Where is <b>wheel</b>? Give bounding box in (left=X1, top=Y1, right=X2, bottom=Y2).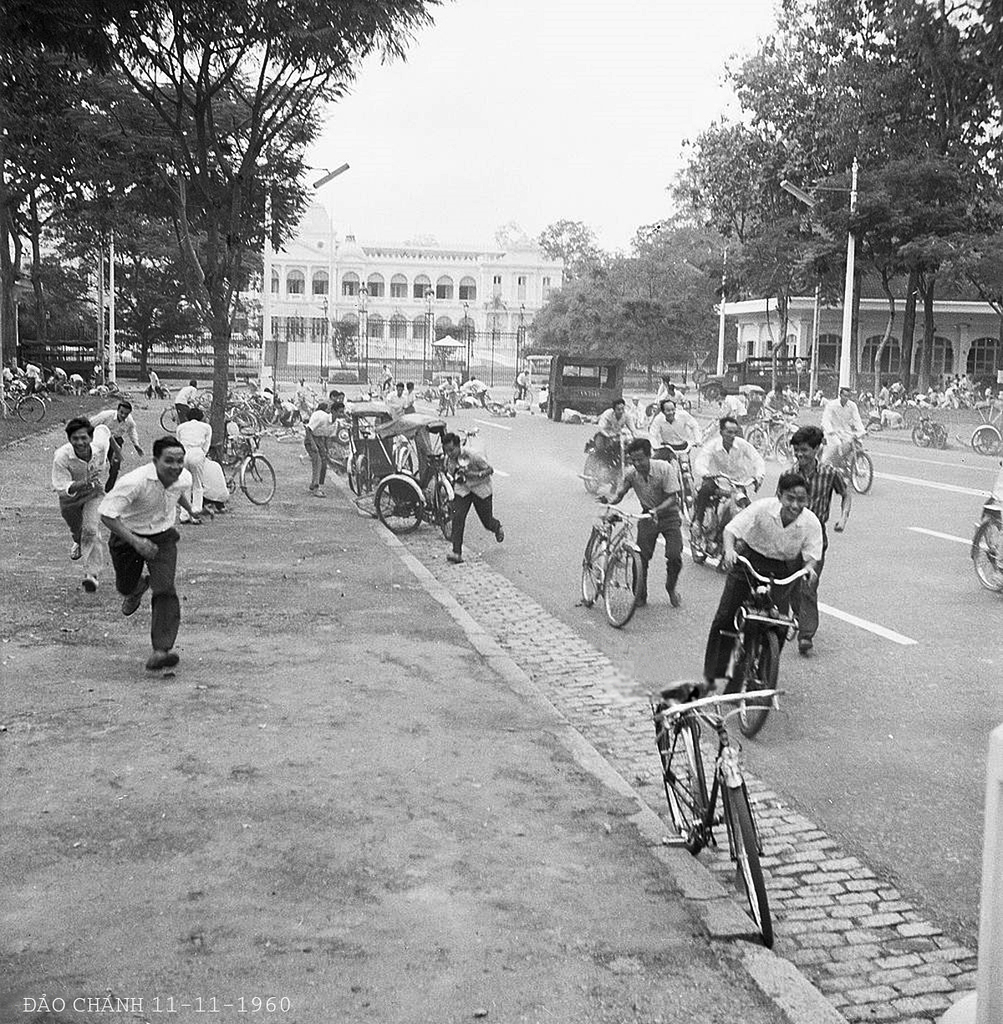
(left=934, top=429, right=945, bottom=448).
